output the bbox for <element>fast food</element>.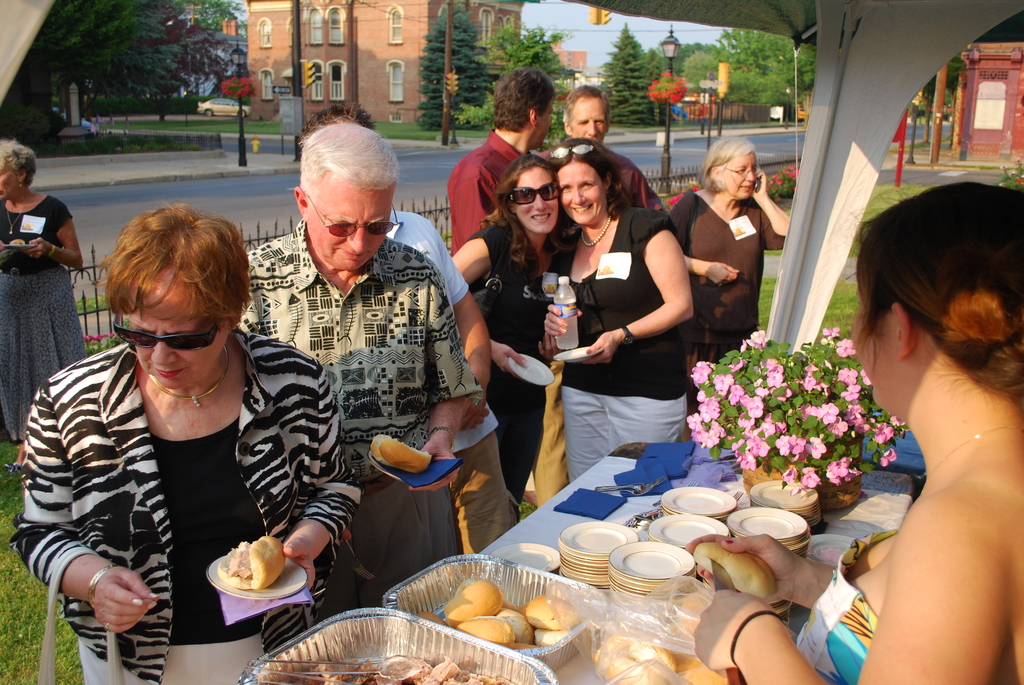
select_region(218, 532, 287, 597).
